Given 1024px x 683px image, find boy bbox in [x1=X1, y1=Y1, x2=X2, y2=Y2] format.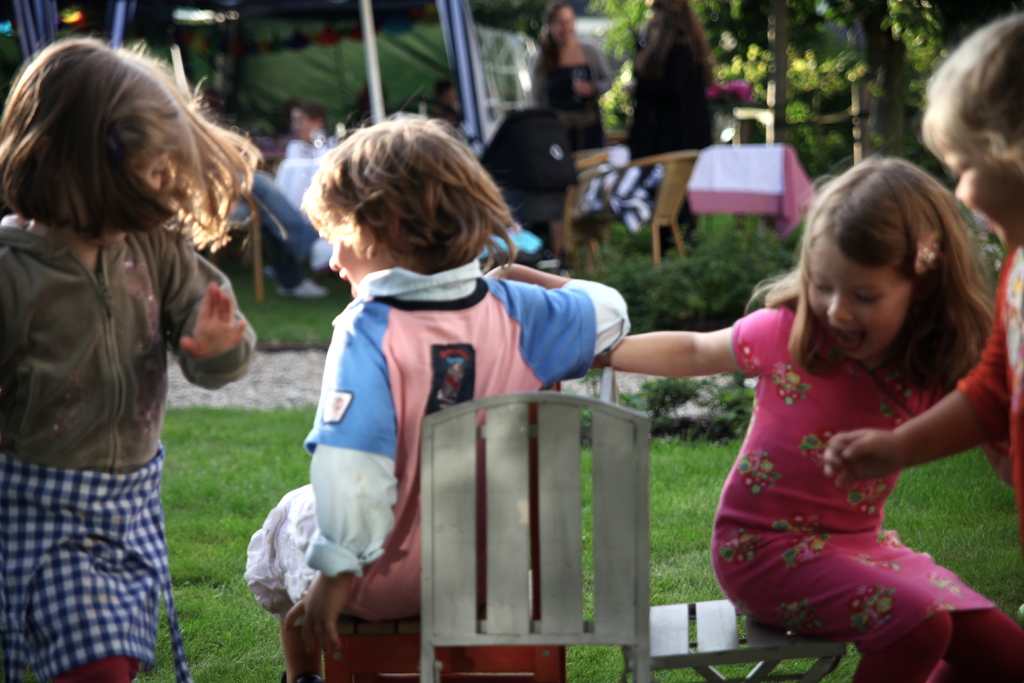
[x1=232, y1=99, x2=544, y2=668].
